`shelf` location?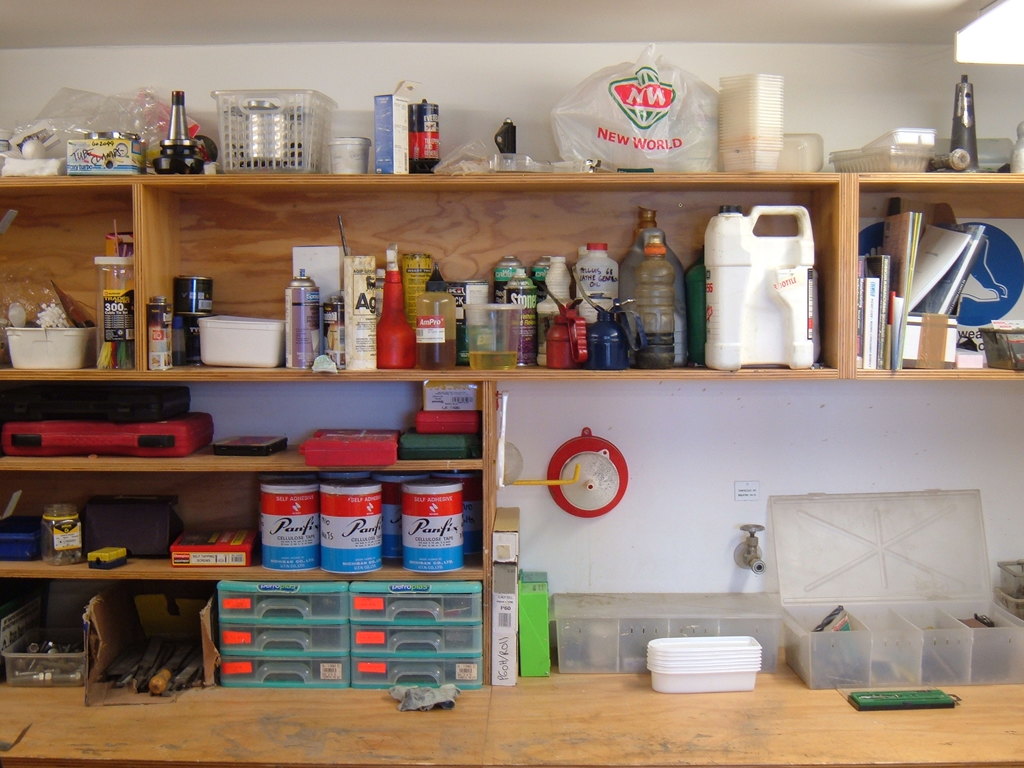
pyautogui.locateOnScreen(0, 162, 1018, 687)
